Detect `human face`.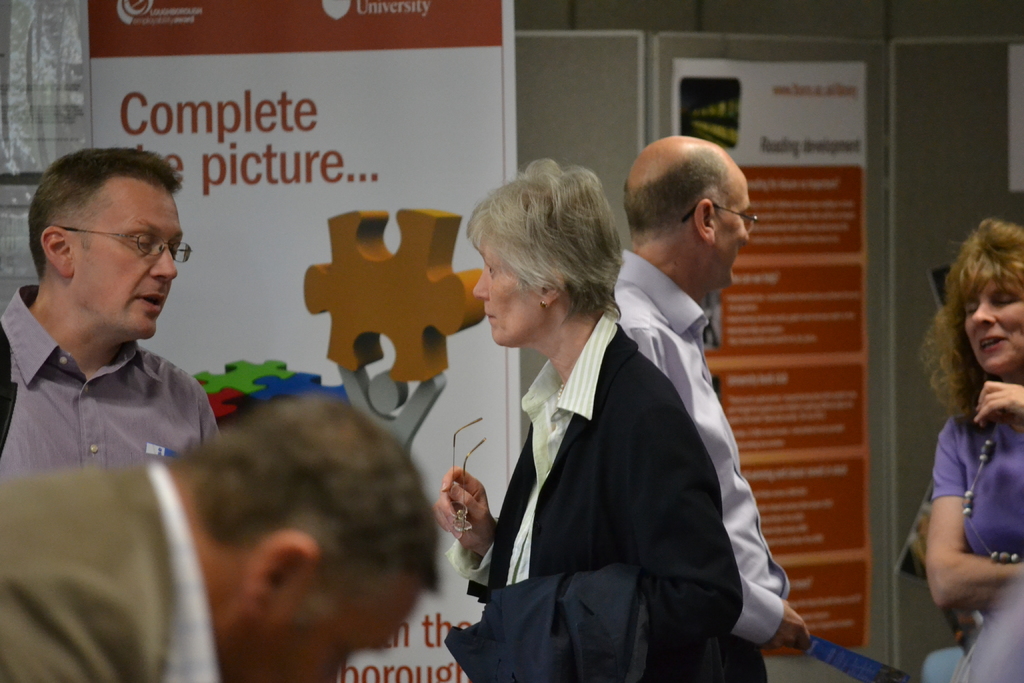
Detected at (left=963, top=273, right=1023, bottom=377).
